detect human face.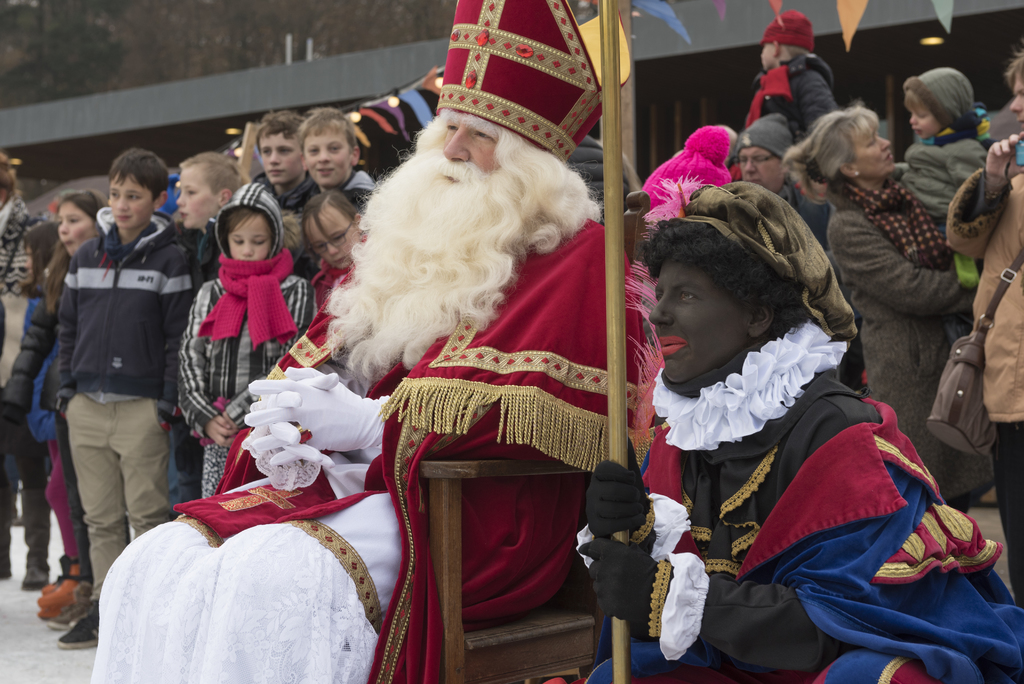
Detected at <box>650,261,746,382</box>.
